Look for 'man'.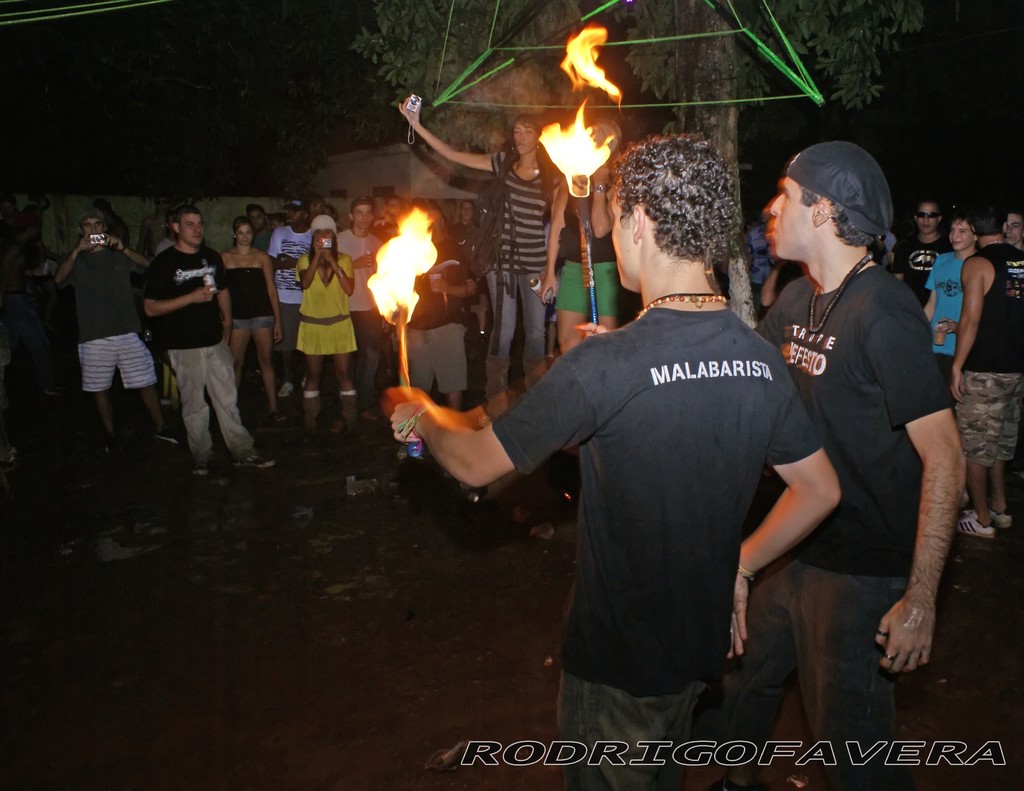
Found: 332, 197, 392, 430.
